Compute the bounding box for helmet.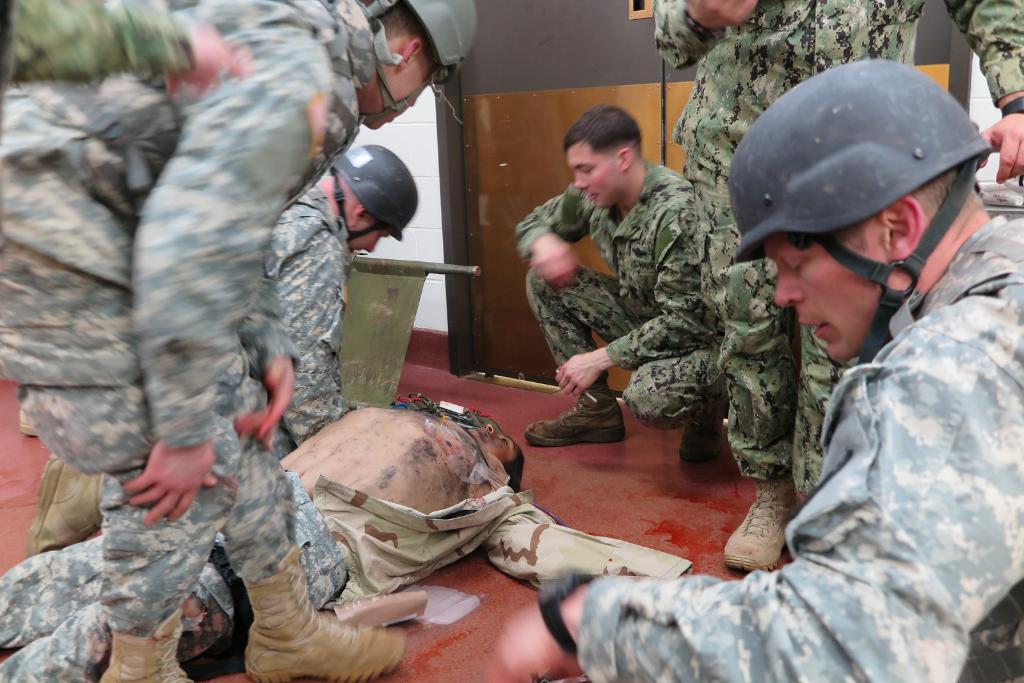
721 68 1009 327.
